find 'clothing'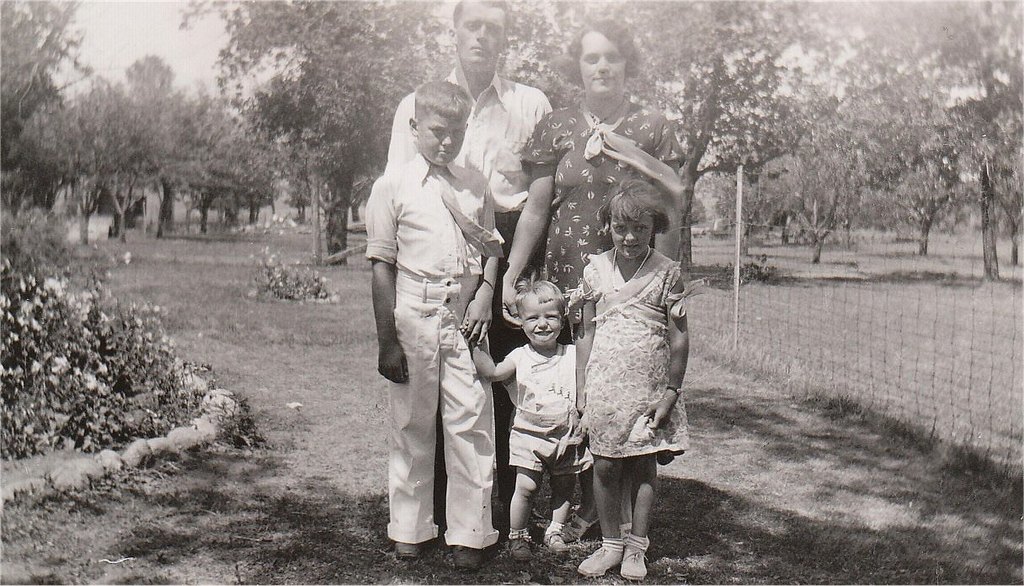
(x1=517, y1=97, x2=690, y2=323)
